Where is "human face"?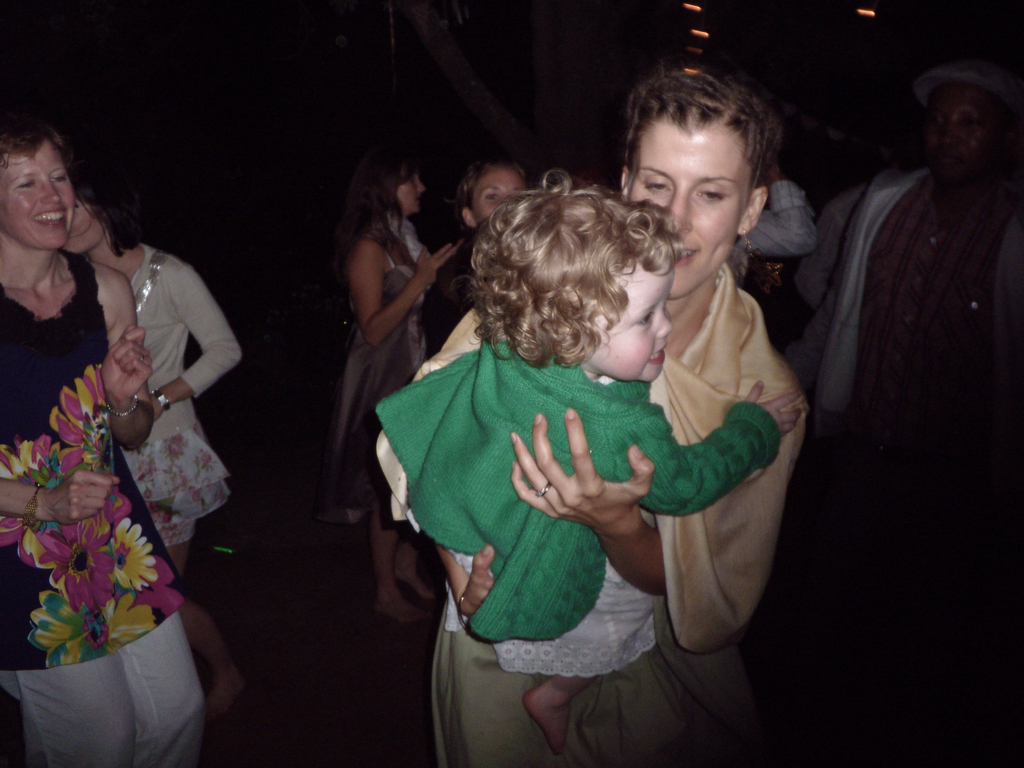
0/134/76/251.
